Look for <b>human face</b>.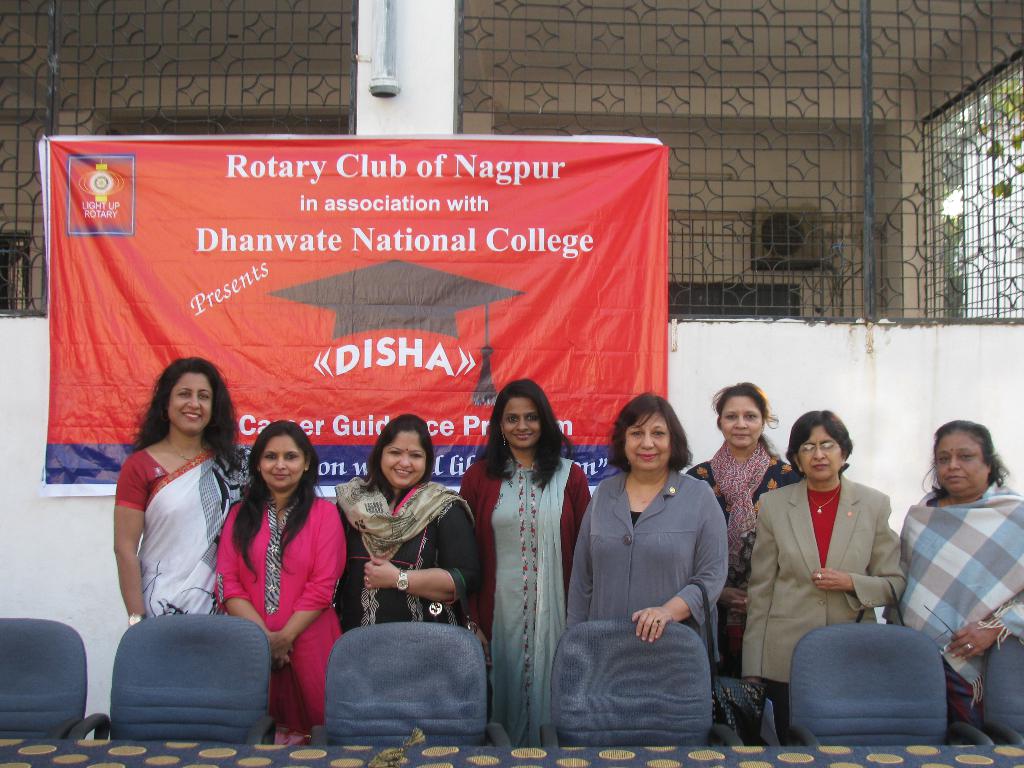
Found: pyautogui.locateOnScreen(629, 413, 669, 467).
